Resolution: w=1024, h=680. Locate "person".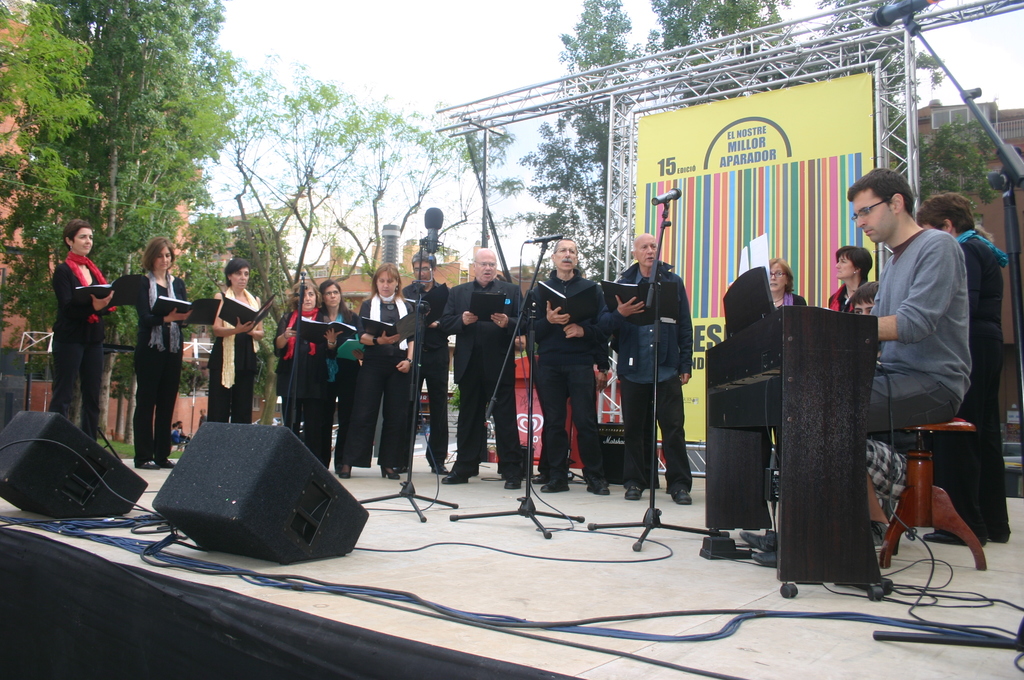
[left=291, top=276, right=346, bottom=467].
